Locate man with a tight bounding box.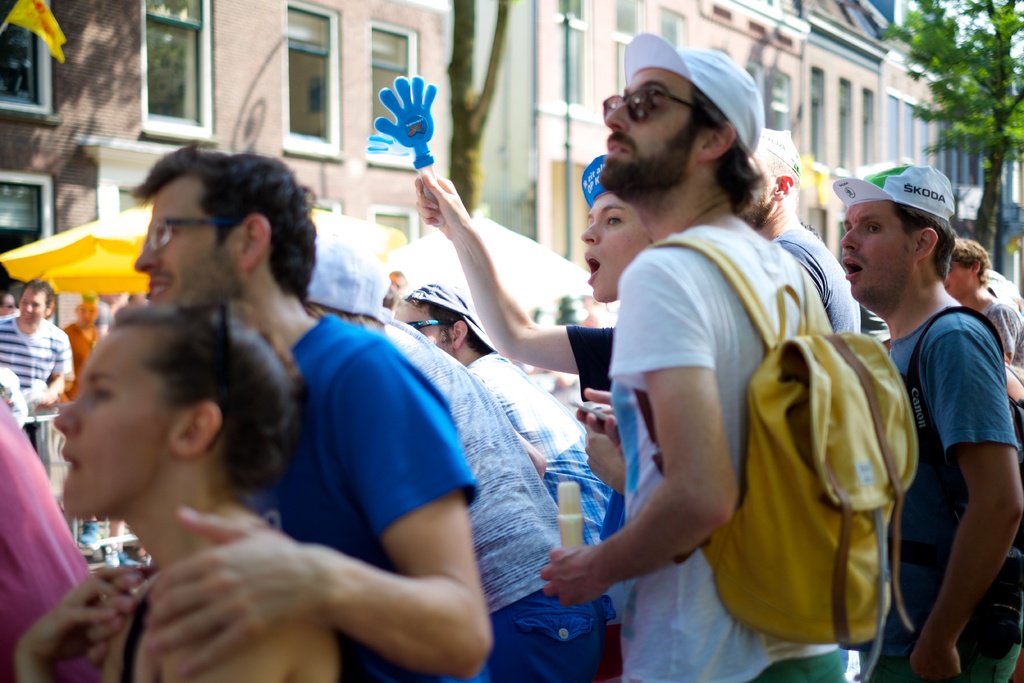
rect(543, 31, 845, 682).
